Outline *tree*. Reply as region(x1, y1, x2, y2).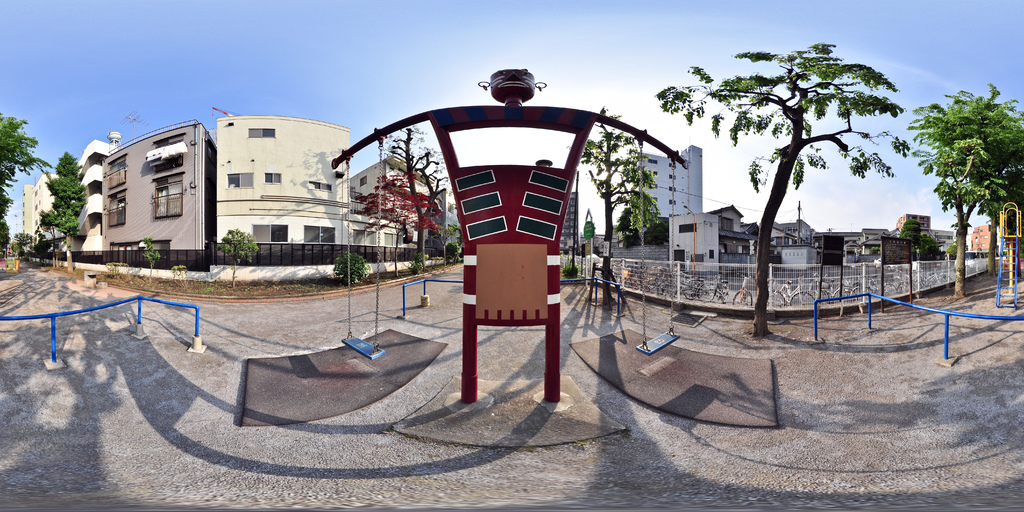
region(899, 220, 947, 262).
